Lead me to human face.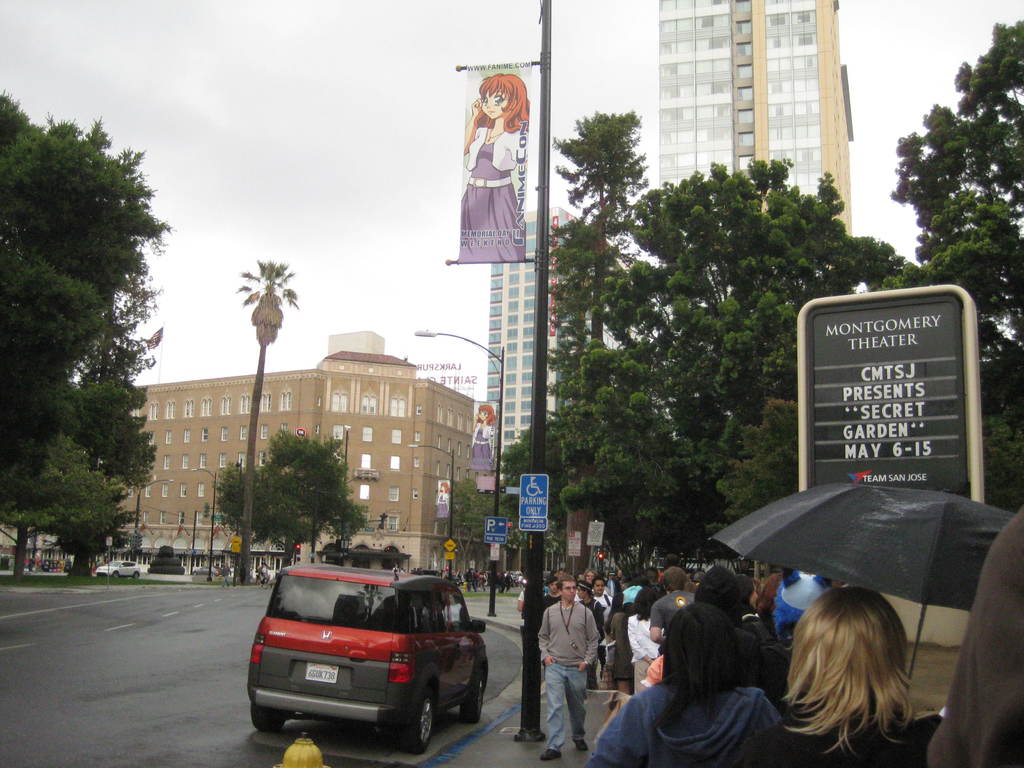
Lead to (575, 584, 584, 599).
